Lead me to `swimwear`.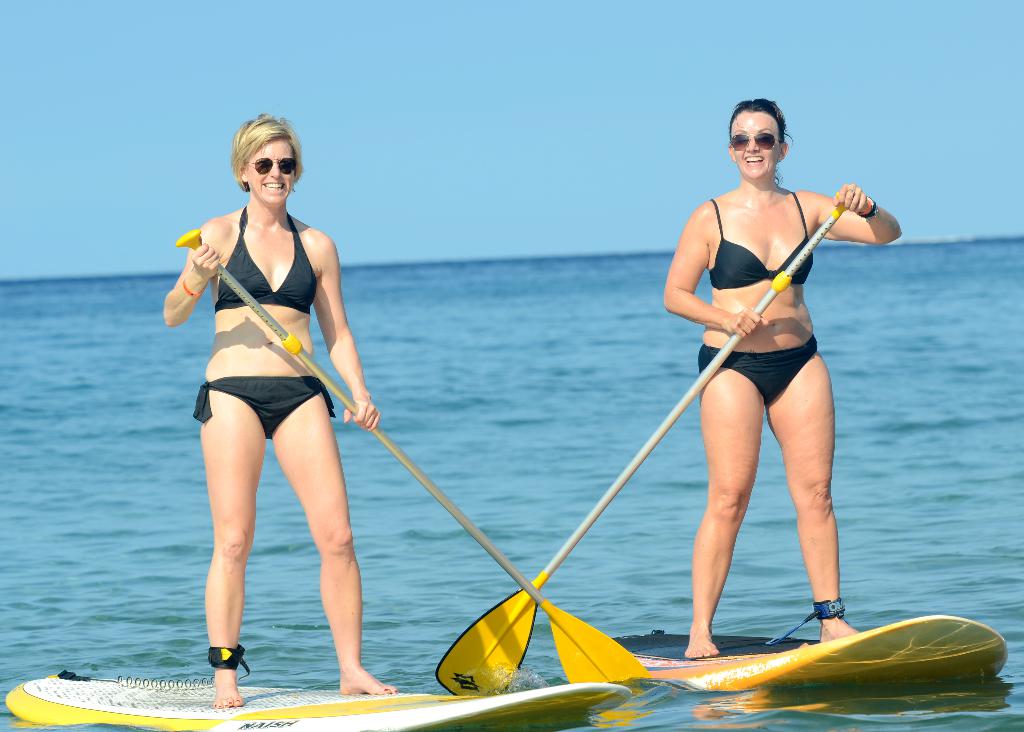
Lead to crop(705, 191, 817, 292).
